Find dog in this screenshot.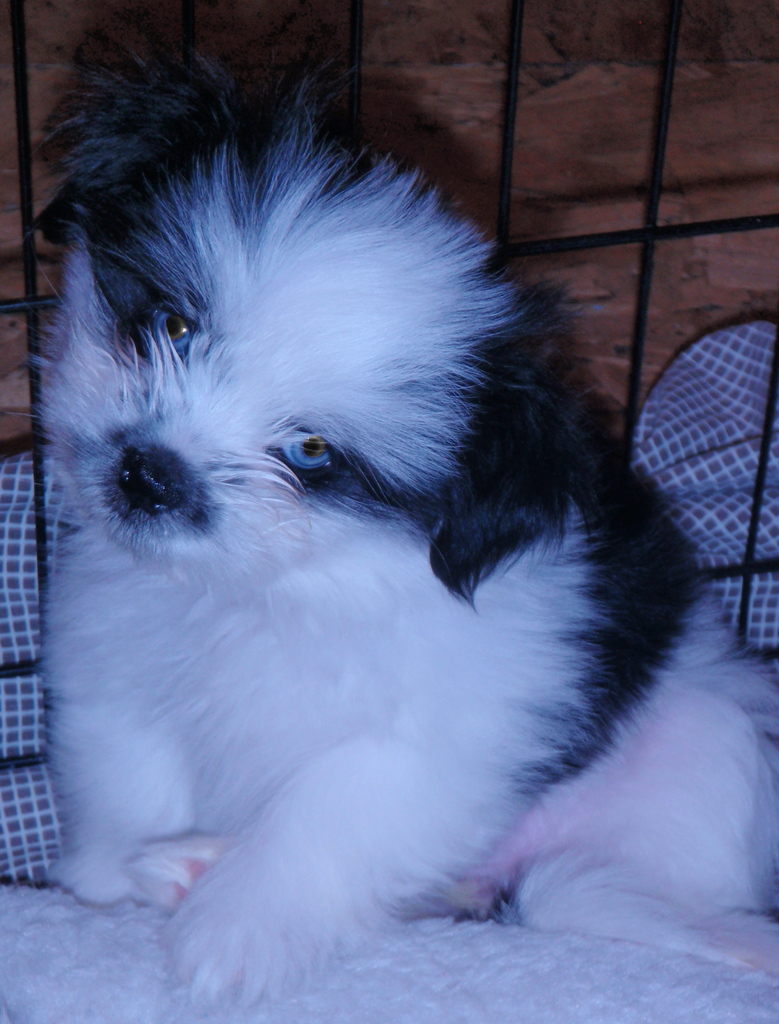
The bounding box for dog is [0, 0, 778, 1016].
